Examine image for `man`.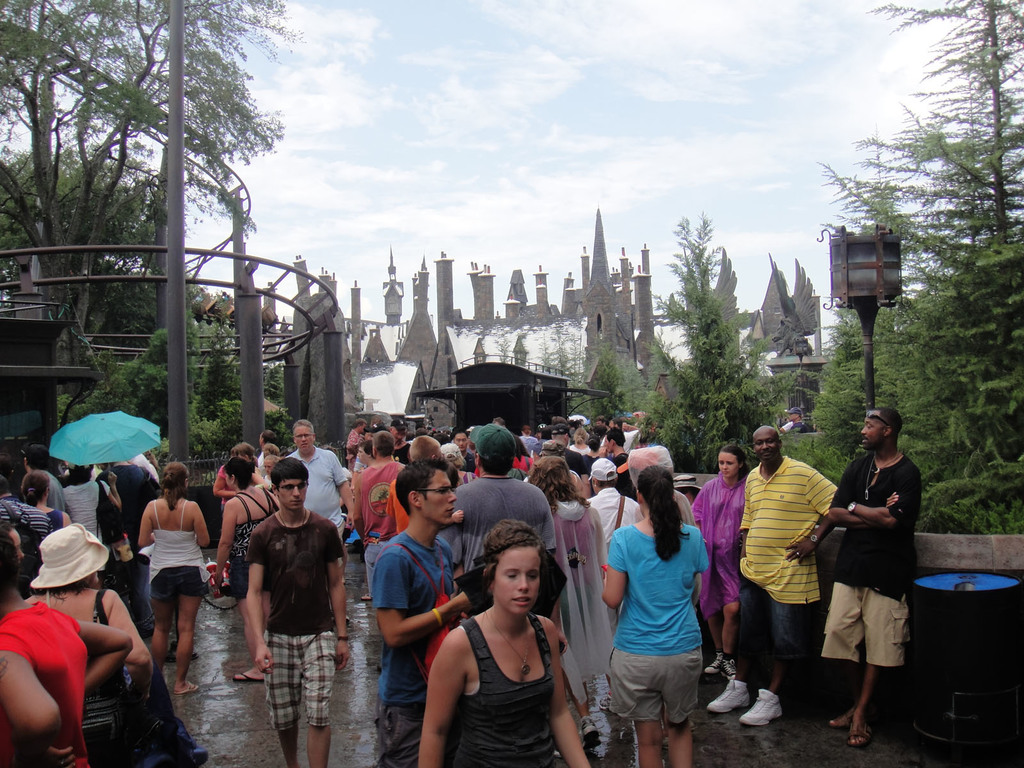
Examination result: (x1=605, y1=425, x2=635, y2=500).
